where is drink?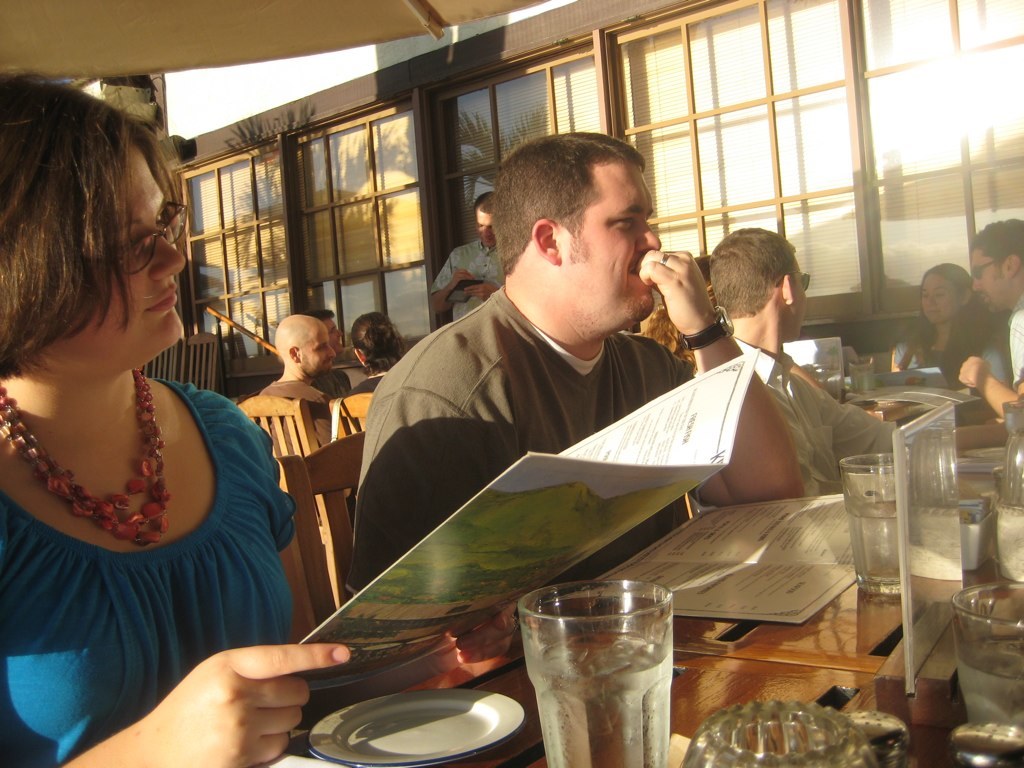
crop(516, 575, 694, 764).
